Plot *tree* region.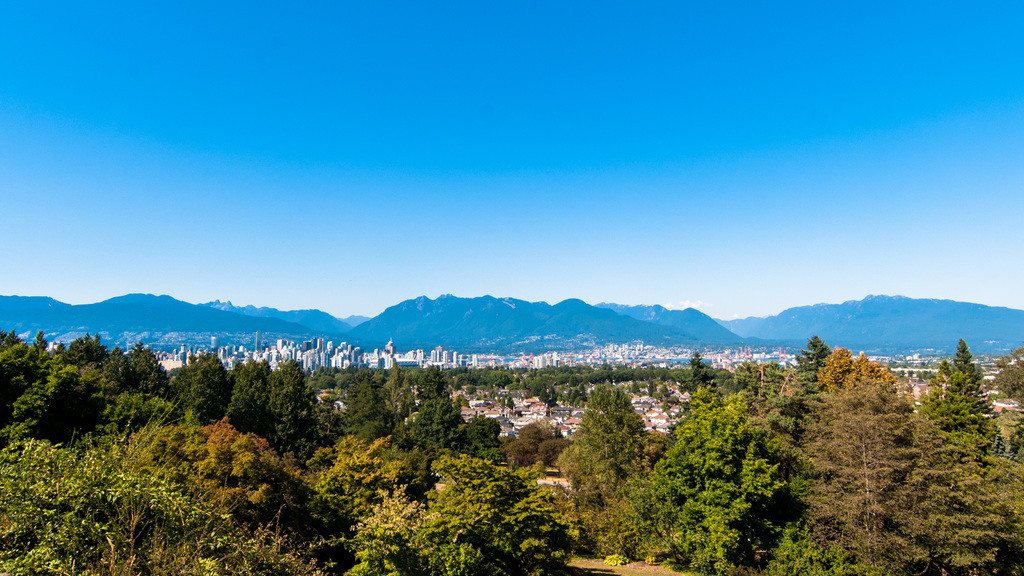
Plotted at 927, 321, 1007, 484.
